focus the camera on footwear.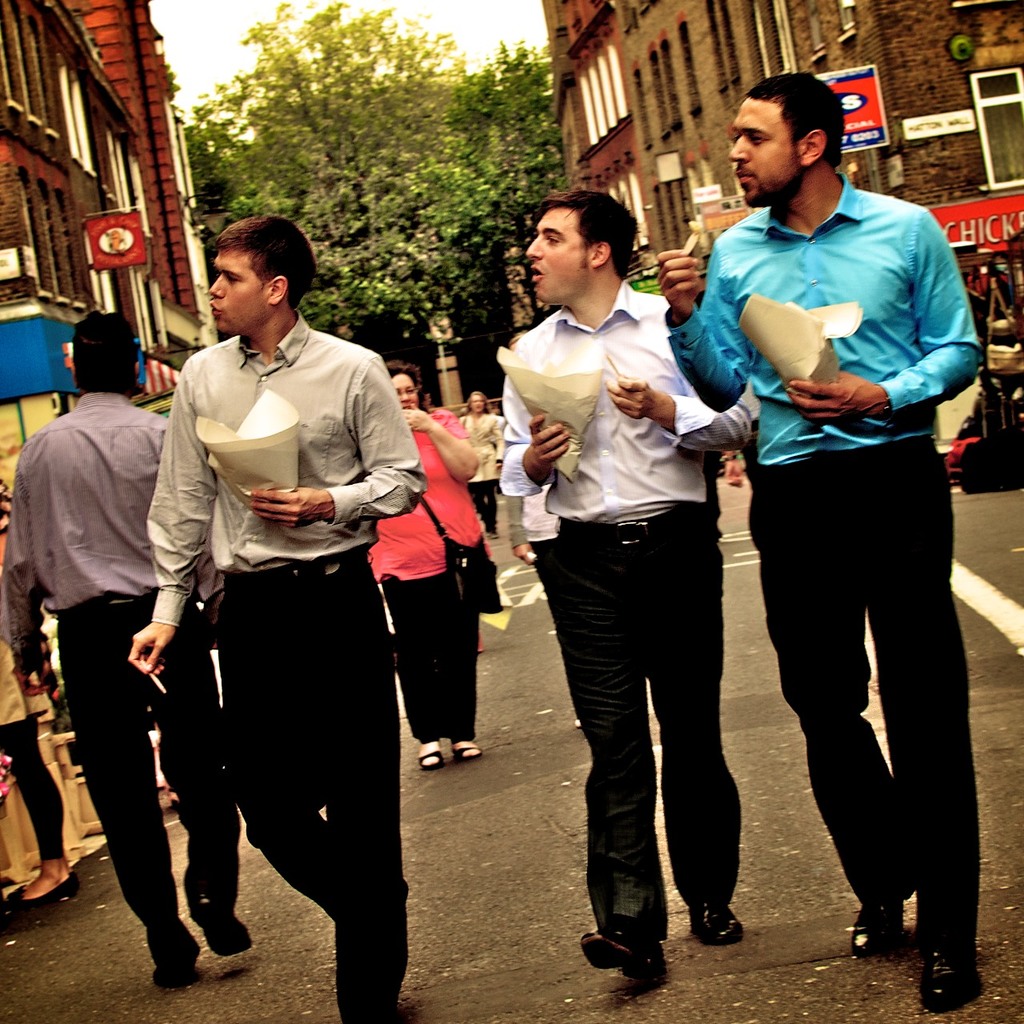
Focus region: x1=452 y1=734 x2=483 y2=765.
